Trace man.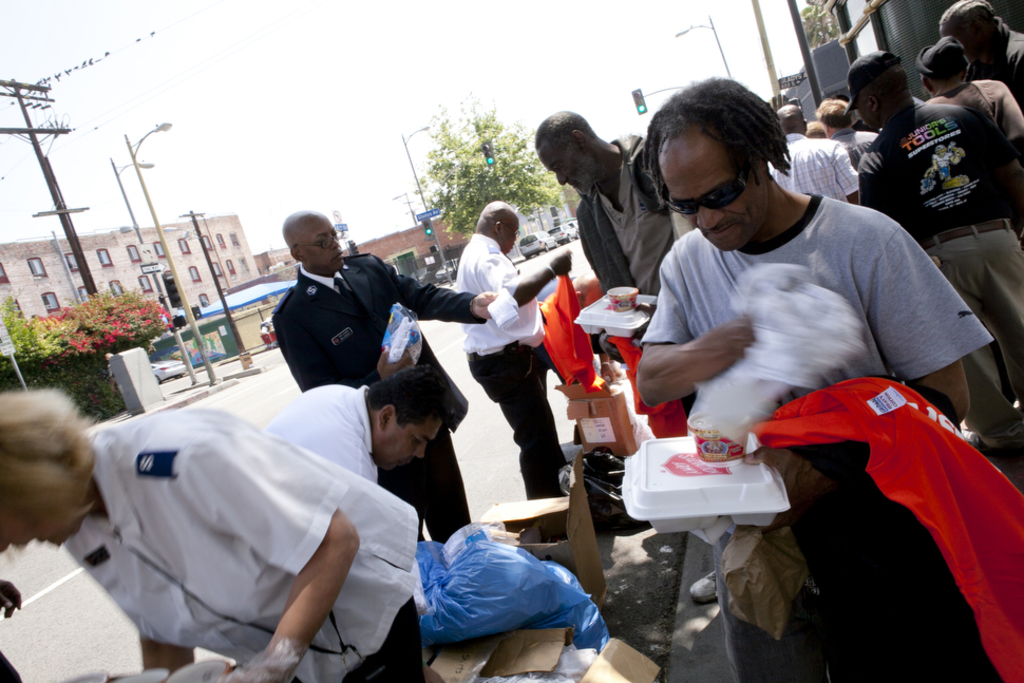
Traced to Rect(937, 0, 1023, 106).
